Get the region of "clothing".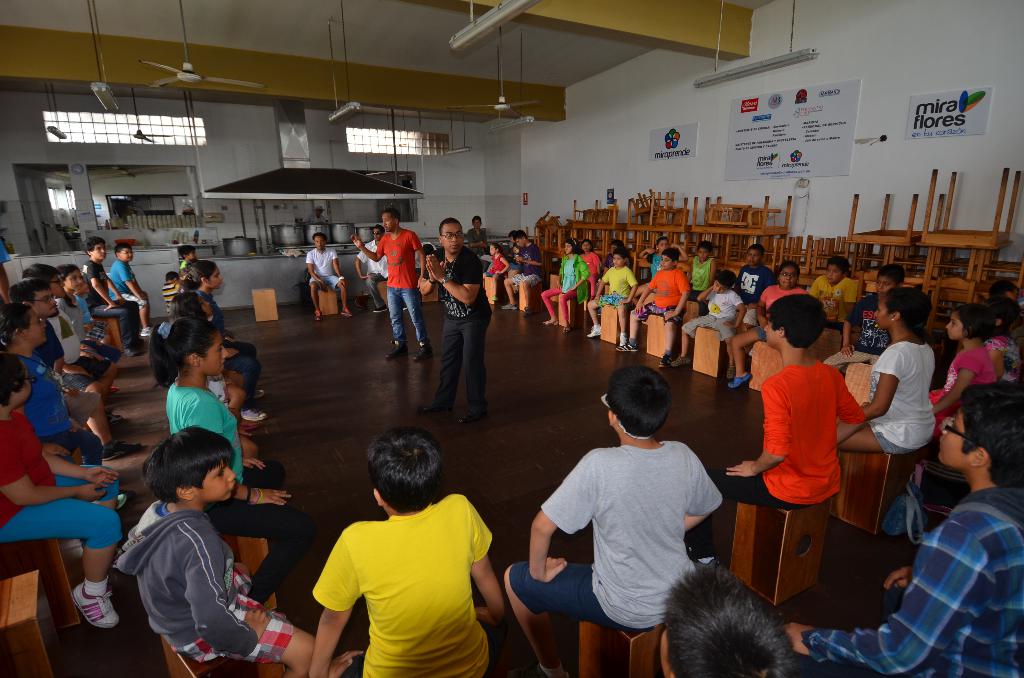
[x1=323, y1=487, x2=502, y2=677].
